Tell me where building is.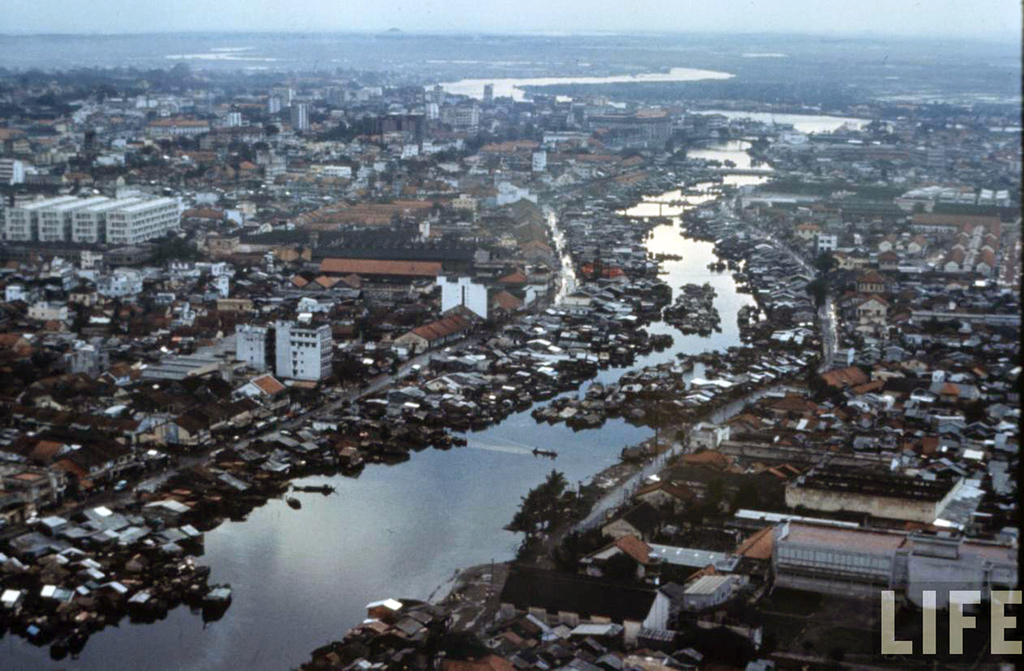
building is at bbox=[270, 85, 294, 105].
